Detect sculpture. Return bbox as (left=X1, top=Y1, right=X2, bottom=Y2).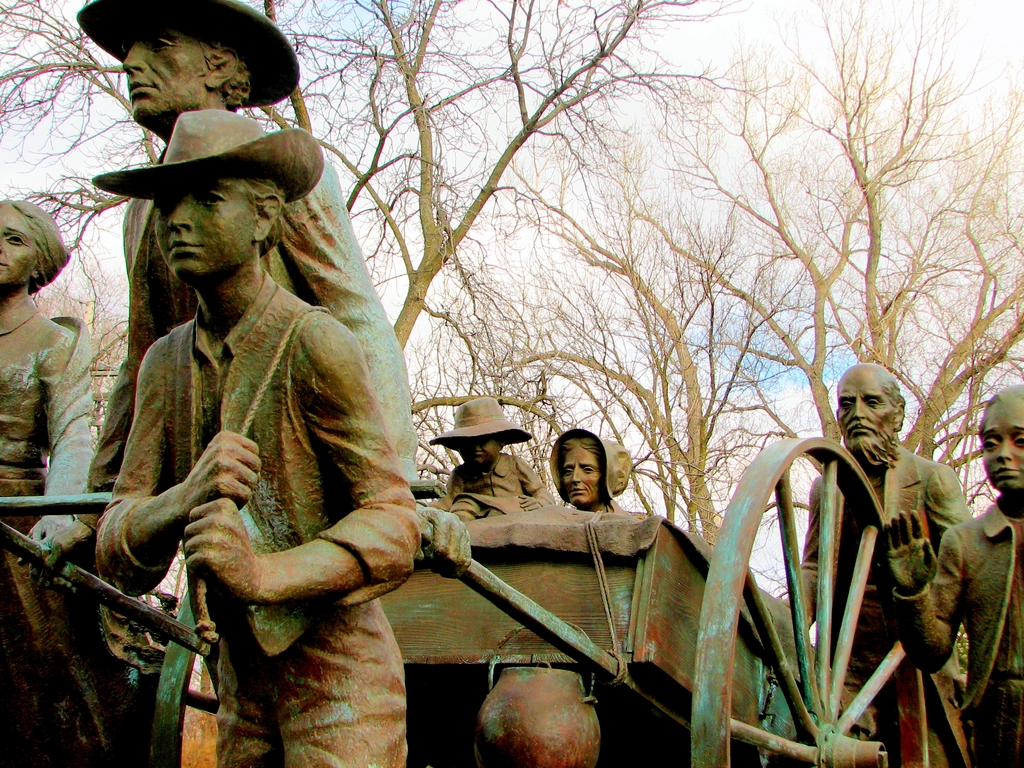
(left=0, top=195, right=123, bottom=739).
